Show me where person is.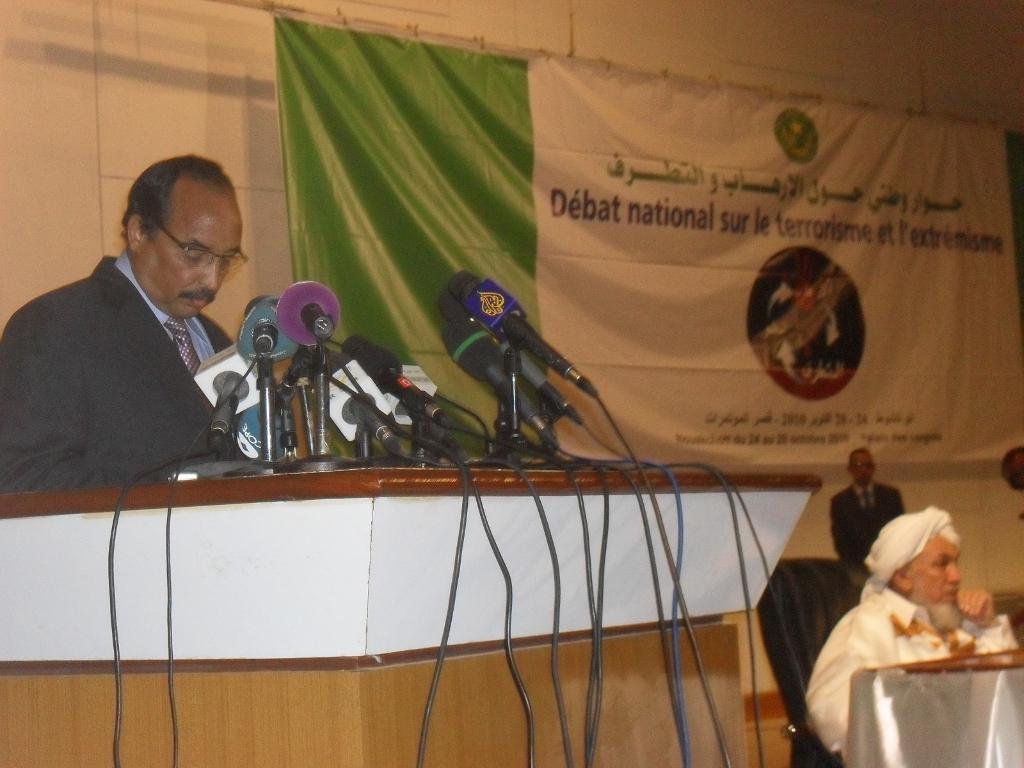
person is at BBox(785, 513, 1014, 764).
